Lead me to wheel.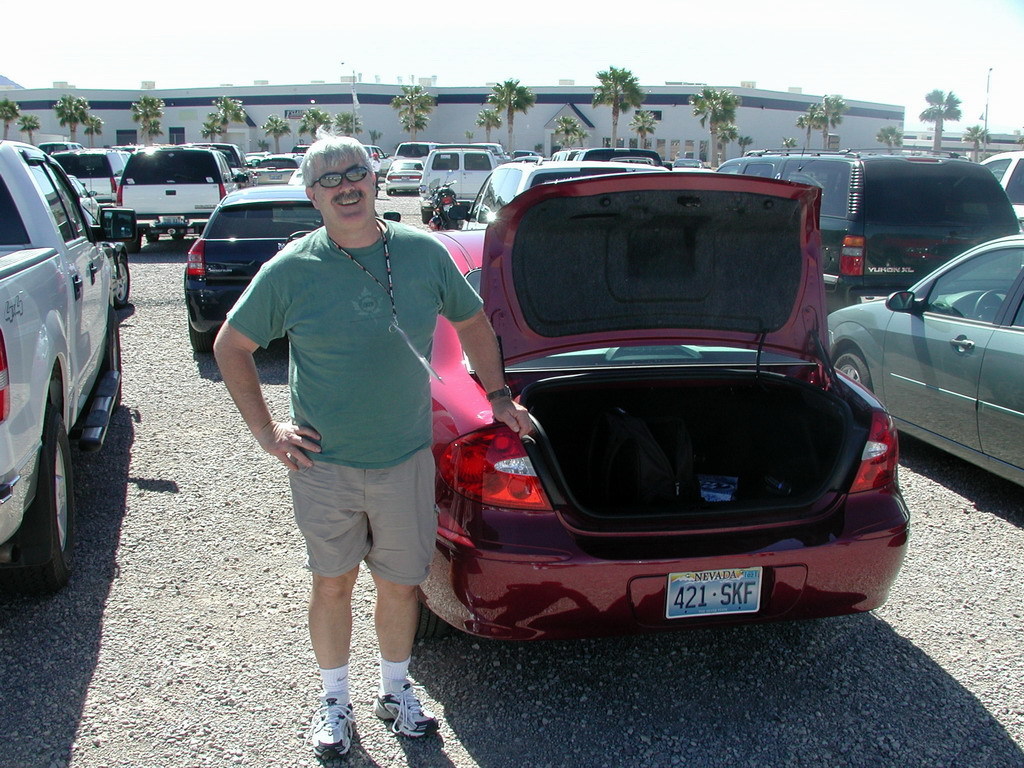
Lead to rect(414, 605, 443, 639).
